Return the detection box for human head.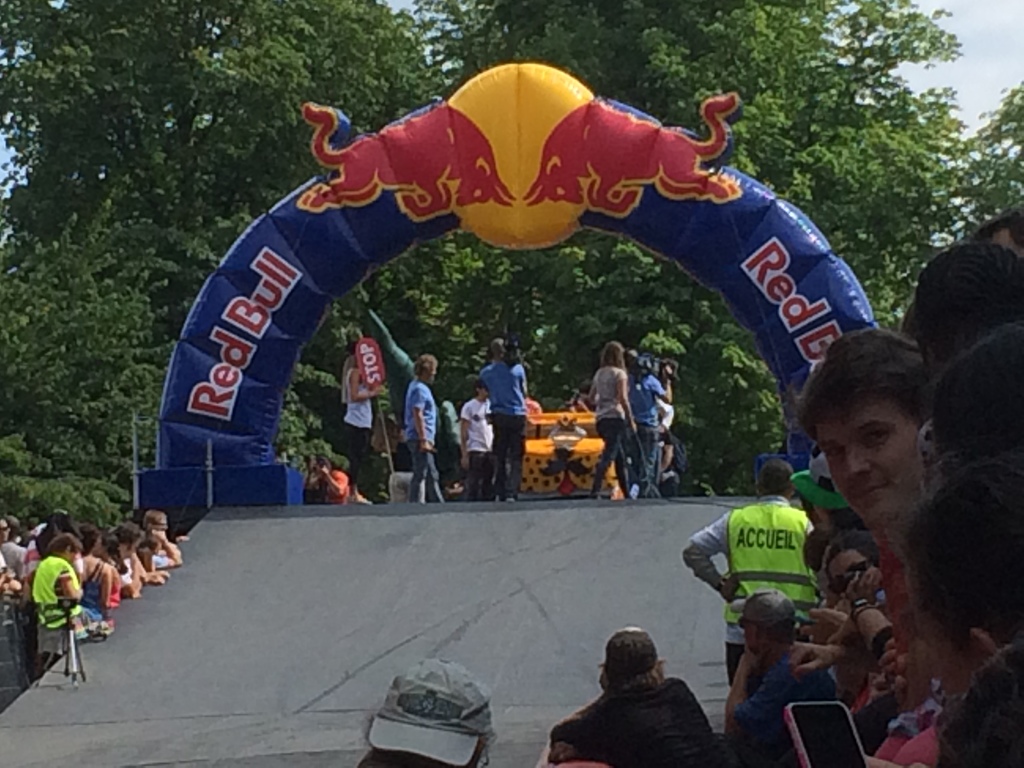
[x1=935, y1=319, x2=1023, y2=464].
